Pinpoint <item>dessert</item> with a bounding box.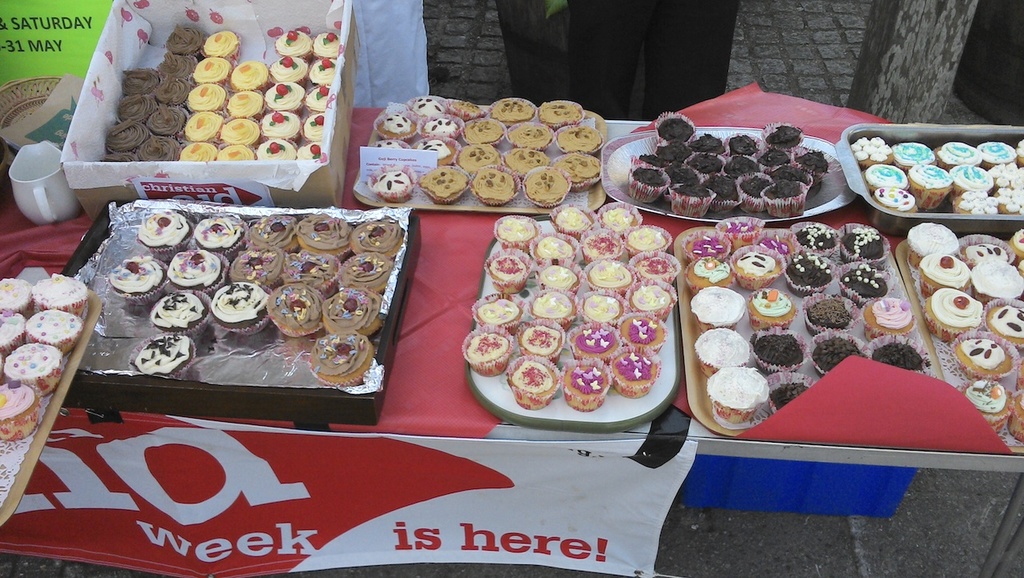
<region>876, 335, 929, 378</region>.
